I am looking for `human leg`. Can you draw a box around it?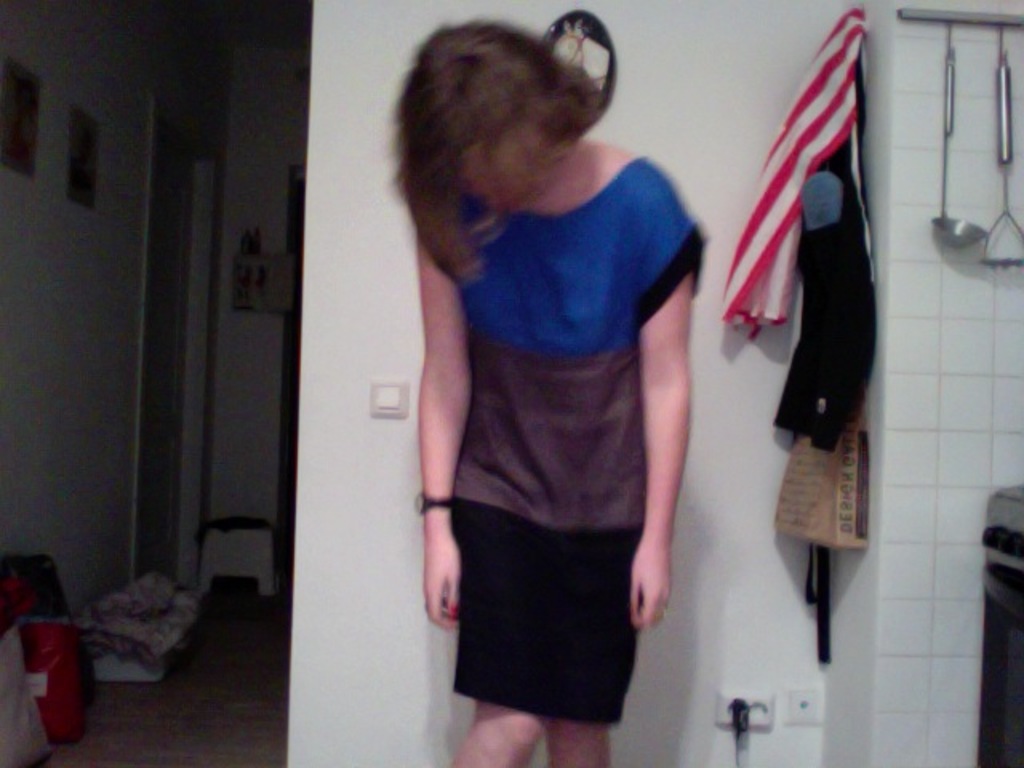
Sure, the bounding box is {"x1": 546, "y1": 456, "x2": 627, "y2": 766}.
